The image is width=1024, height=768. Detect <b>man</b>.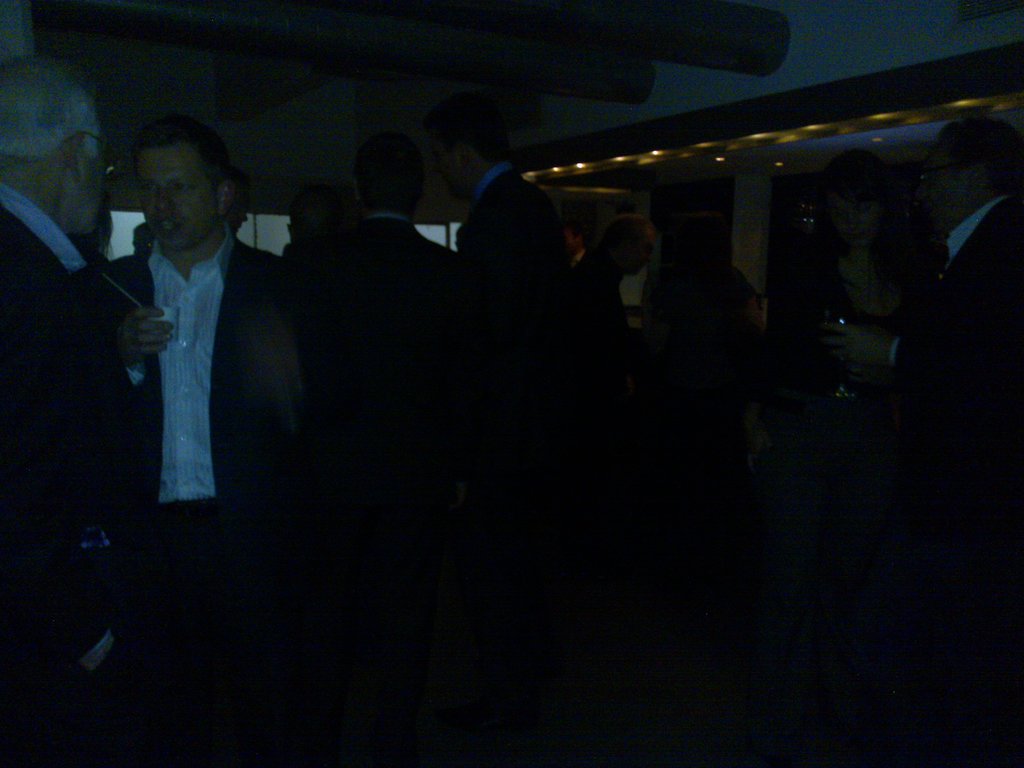
Detection: x1=424 y1=102 x2=560 y2=292.
